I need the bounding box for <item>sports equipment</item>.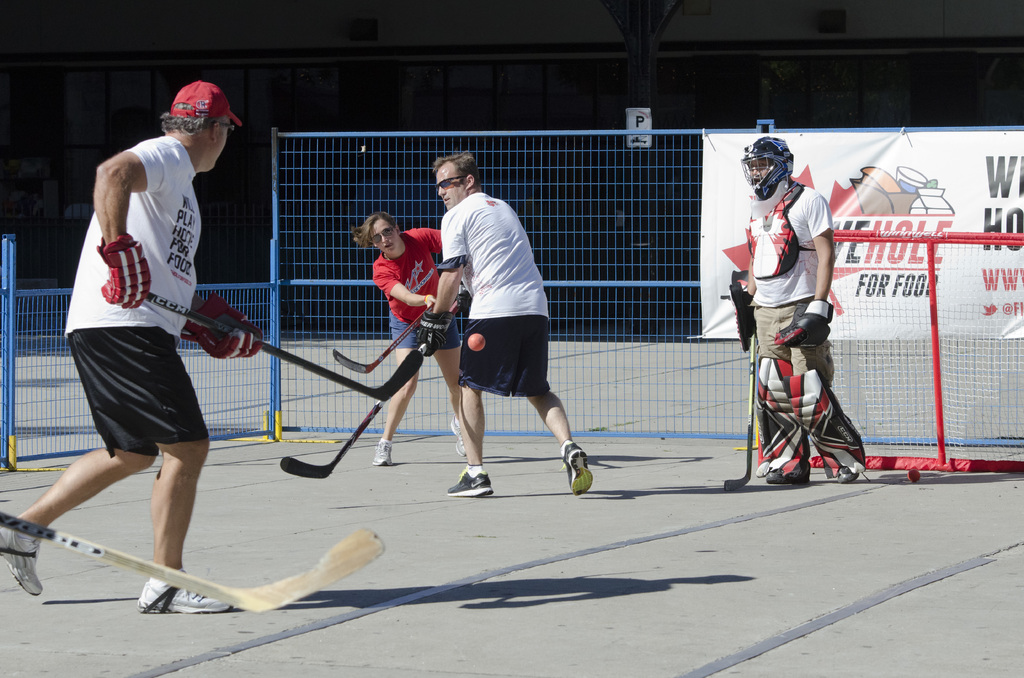
Here it is: 741/137/794/200.
